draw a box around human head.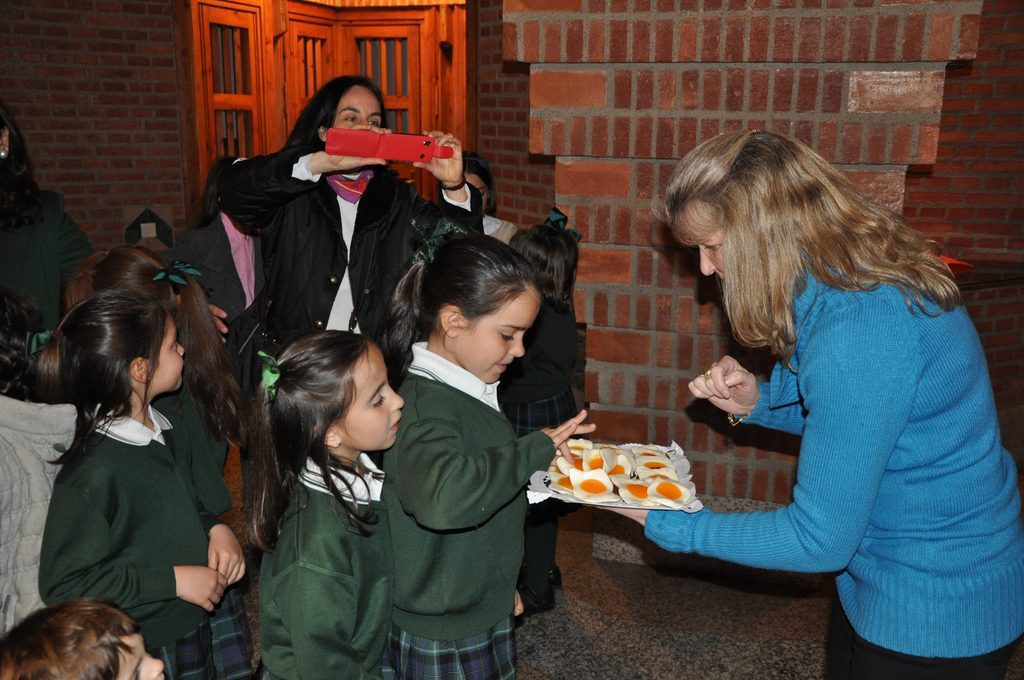
locate(266, 324, 401, 451).
